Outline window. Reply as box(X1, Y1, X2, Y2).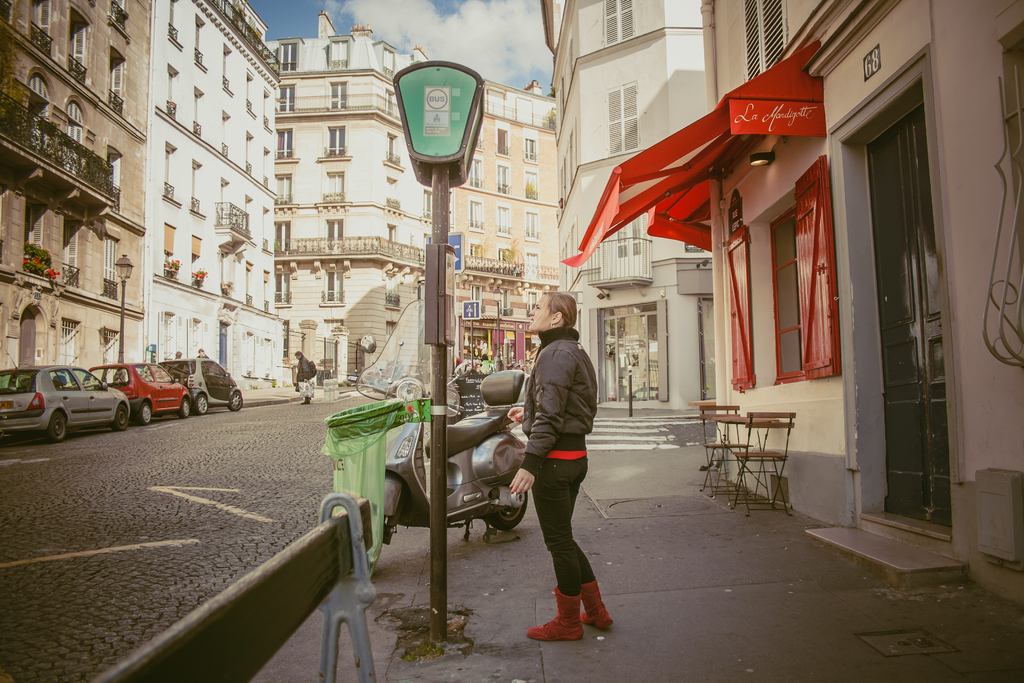
box(499, 285, 510, 317).
